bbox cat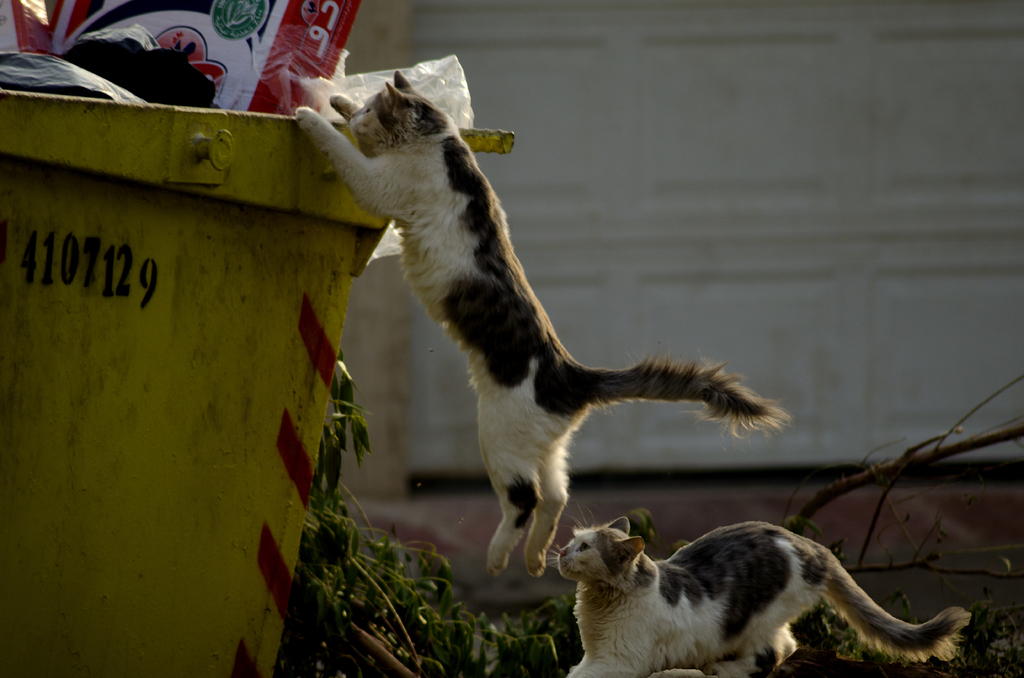
l=540, t=515, r=976, b=677
